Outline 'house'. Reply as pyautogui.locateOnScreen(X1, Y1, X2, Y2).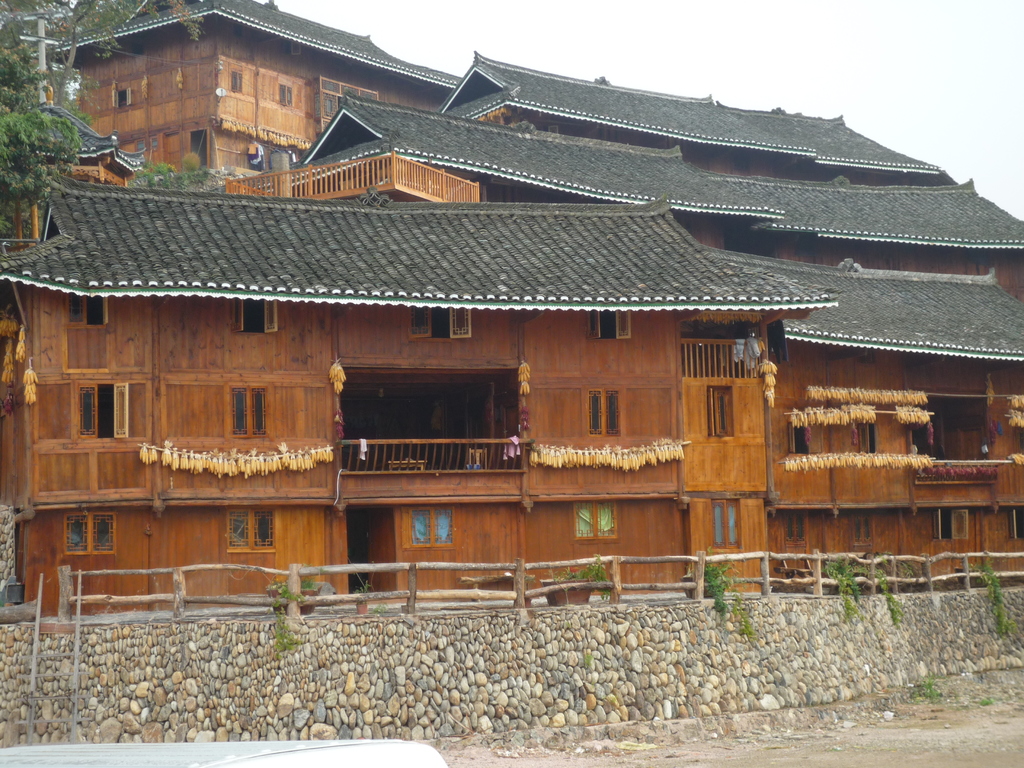
pyautogui.locateOnScreen(737, 102, 944, 177).
